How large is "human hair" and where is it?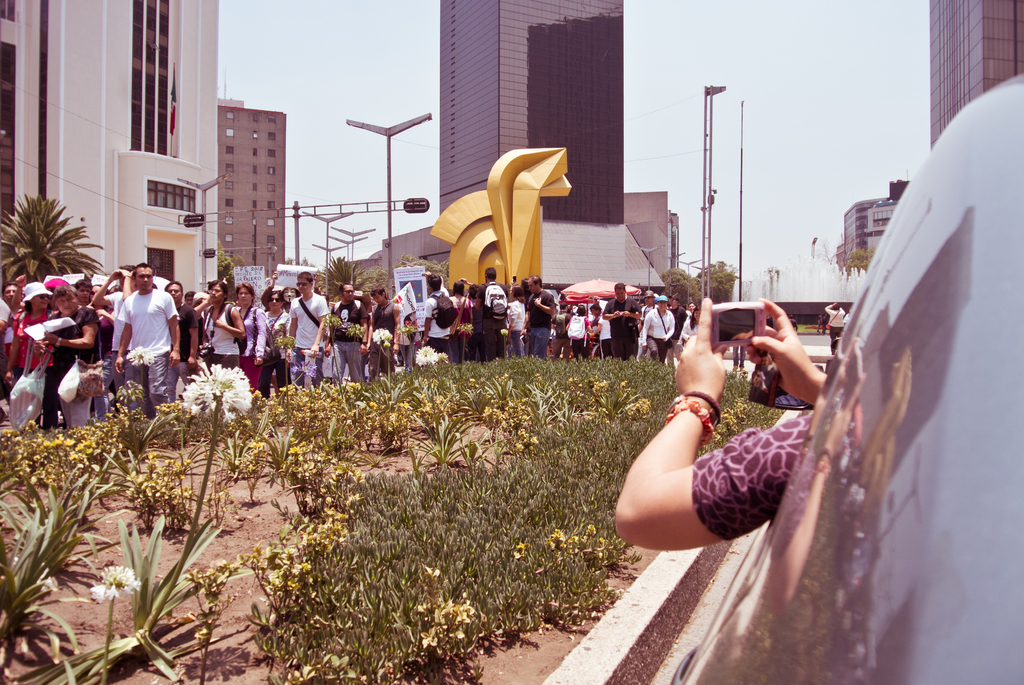
Bounding box: box=[831, 303, 840, 310].
